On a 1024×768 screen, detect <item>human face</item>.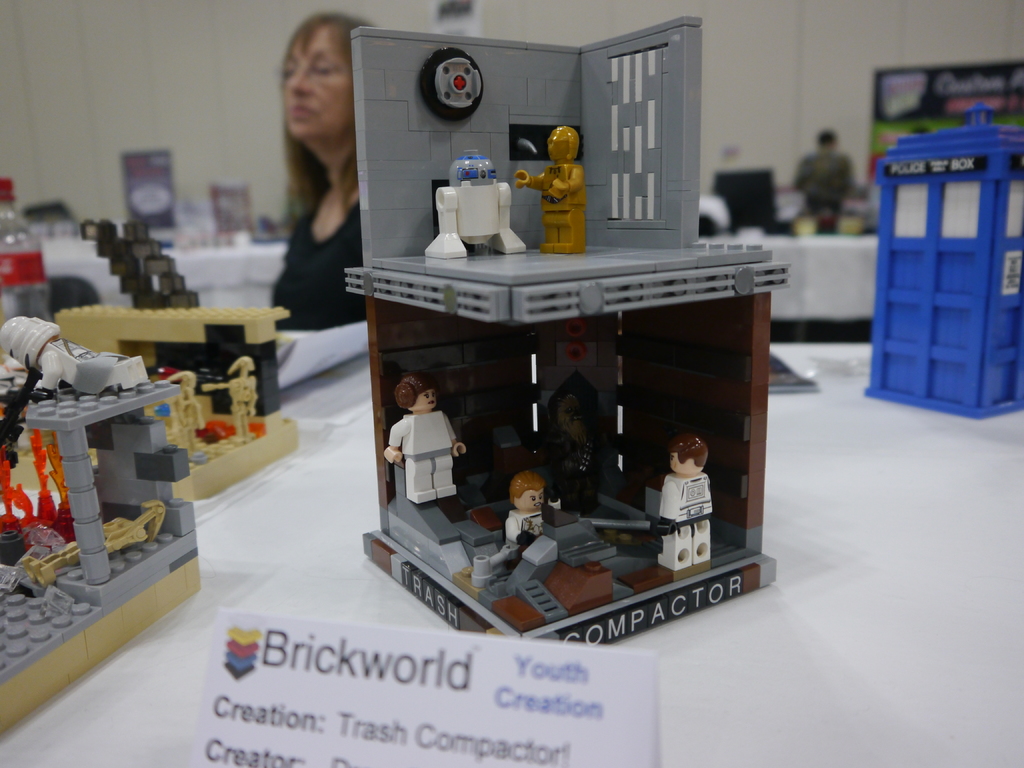
<region>417, 392, 437, 410</region>.
